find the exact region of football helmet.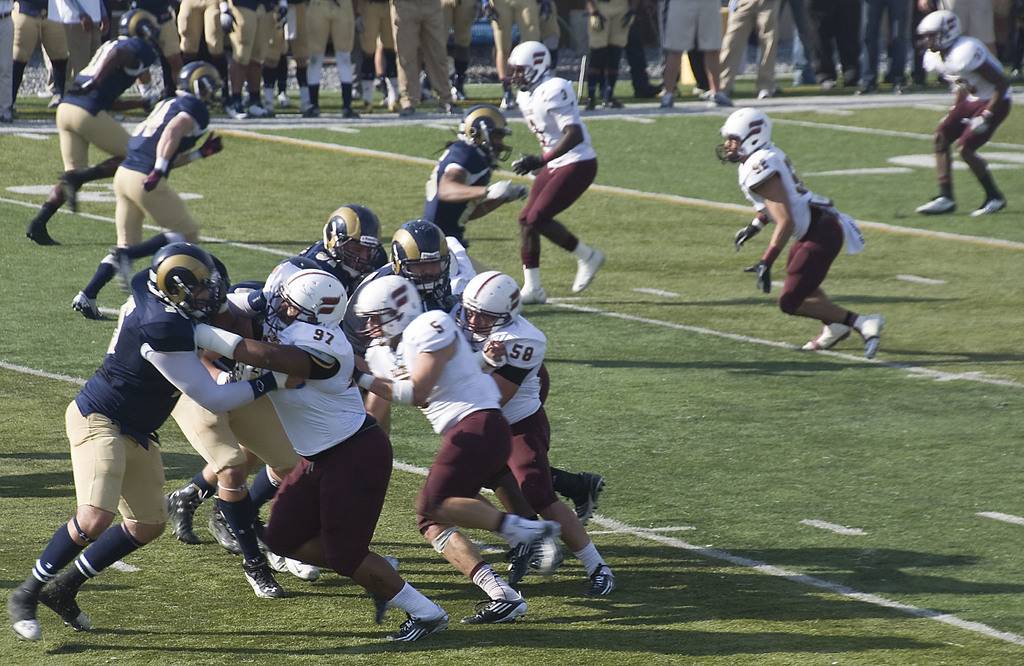
Exact region: {"x1": 352, "y1": 270, "x2": 423, "y2": 352}.
